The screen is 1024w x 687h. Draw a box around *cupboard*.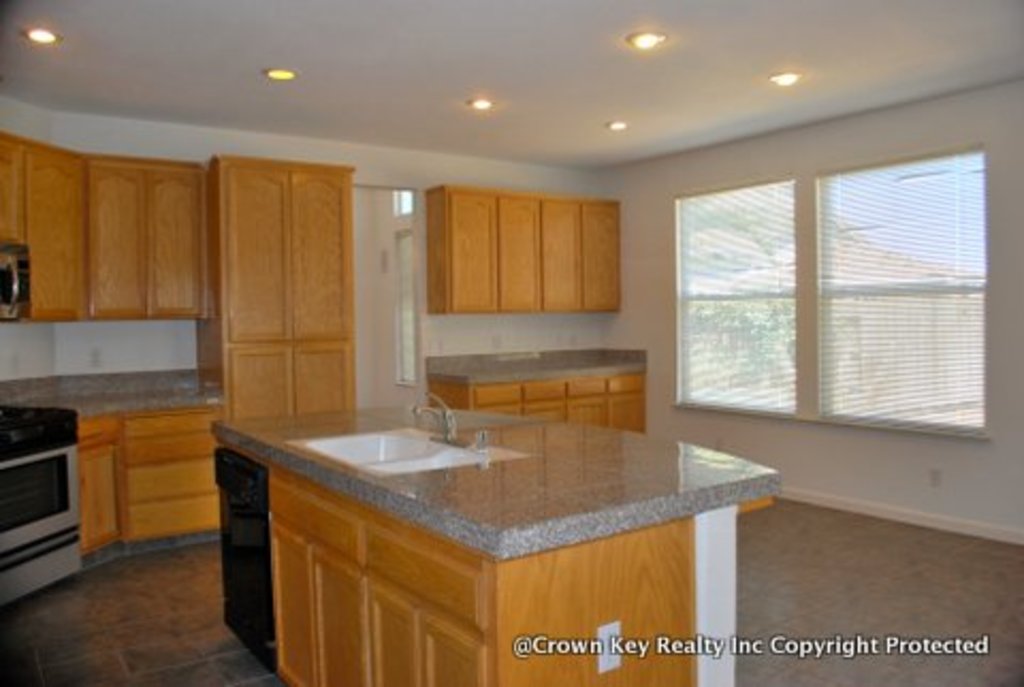
0 124 365 563.
